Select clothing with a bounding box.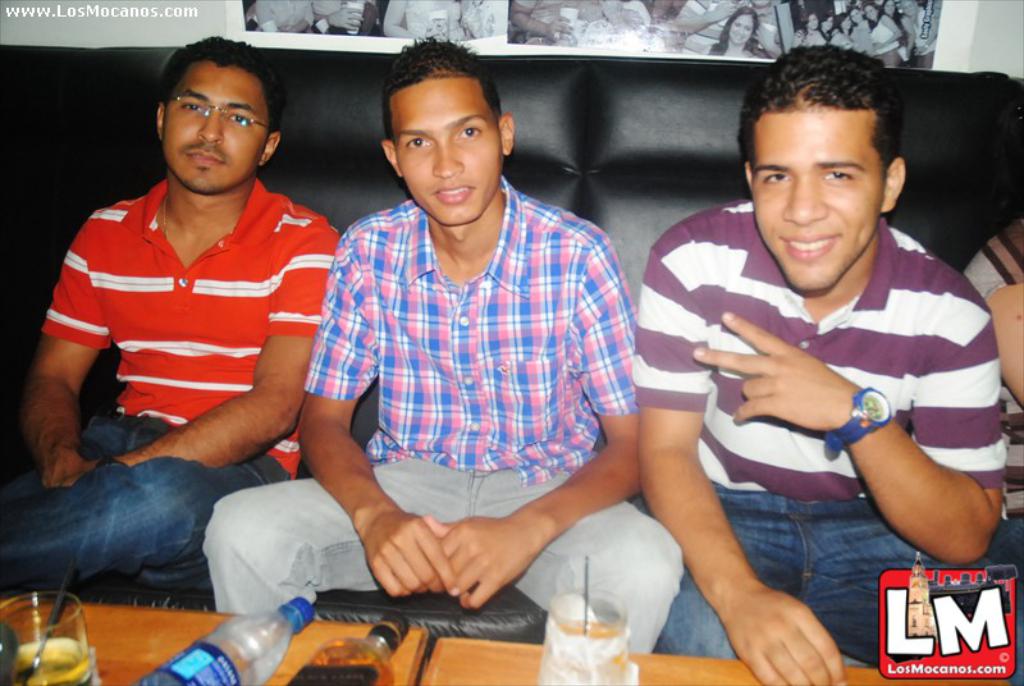
(4,431,285,591).
